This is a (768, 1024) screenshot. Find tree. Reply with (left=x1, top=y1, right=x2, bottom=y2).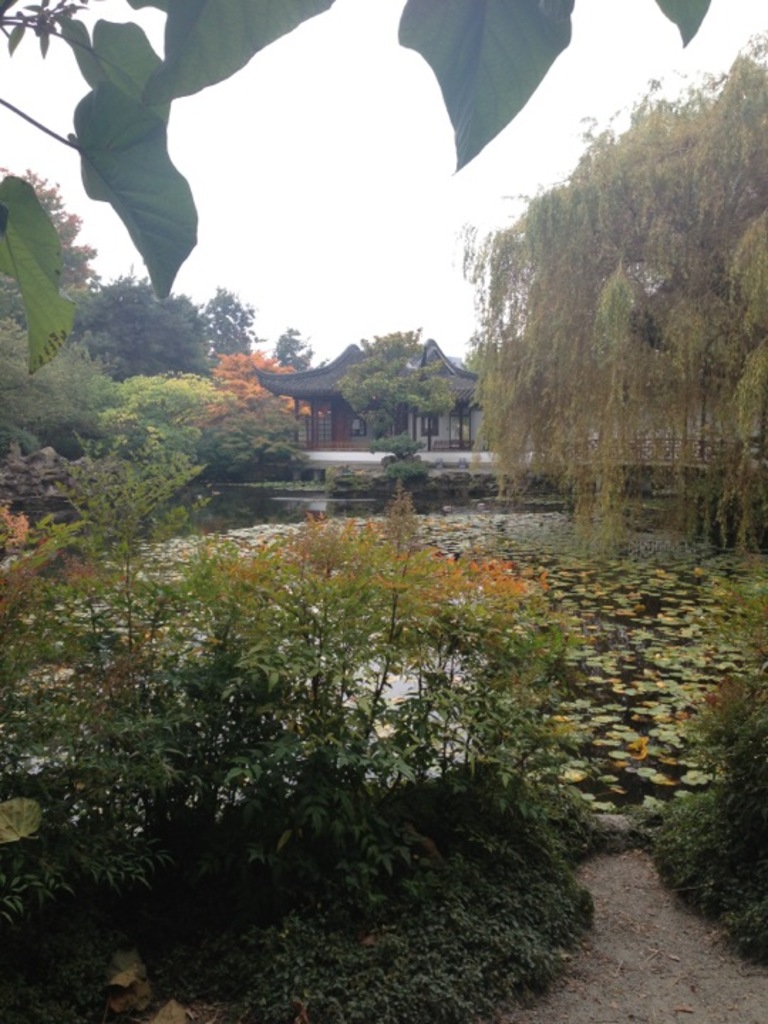
(left=270, top=321, right=314, bottom=364).
